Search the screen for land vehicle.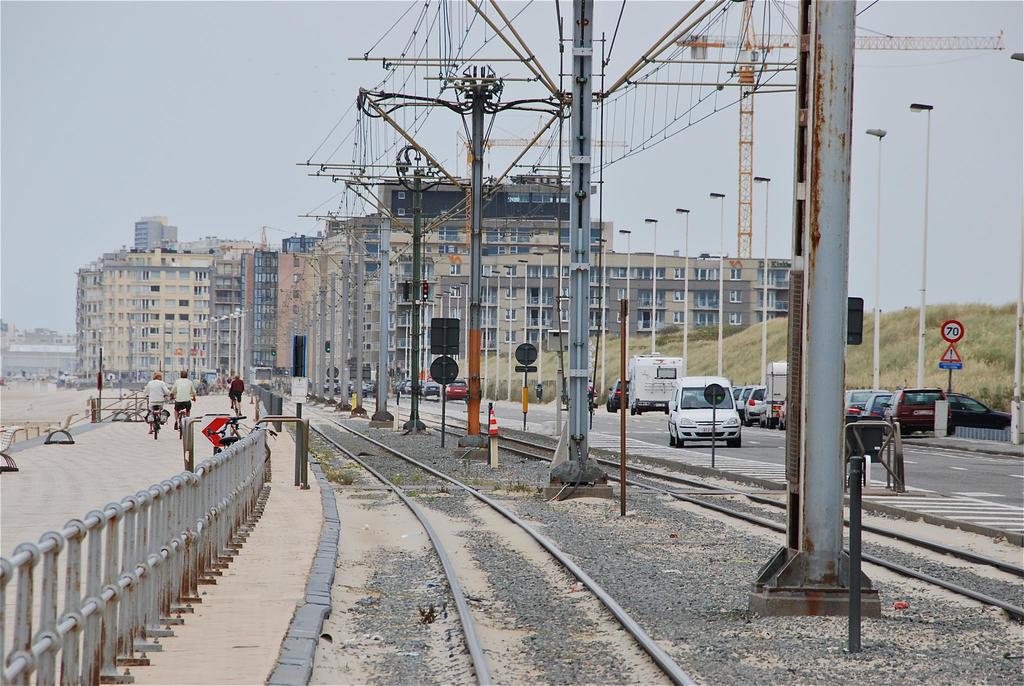
Found at {"x1": 609, "y1": 379, "x2": 627, "y2": 412}.
